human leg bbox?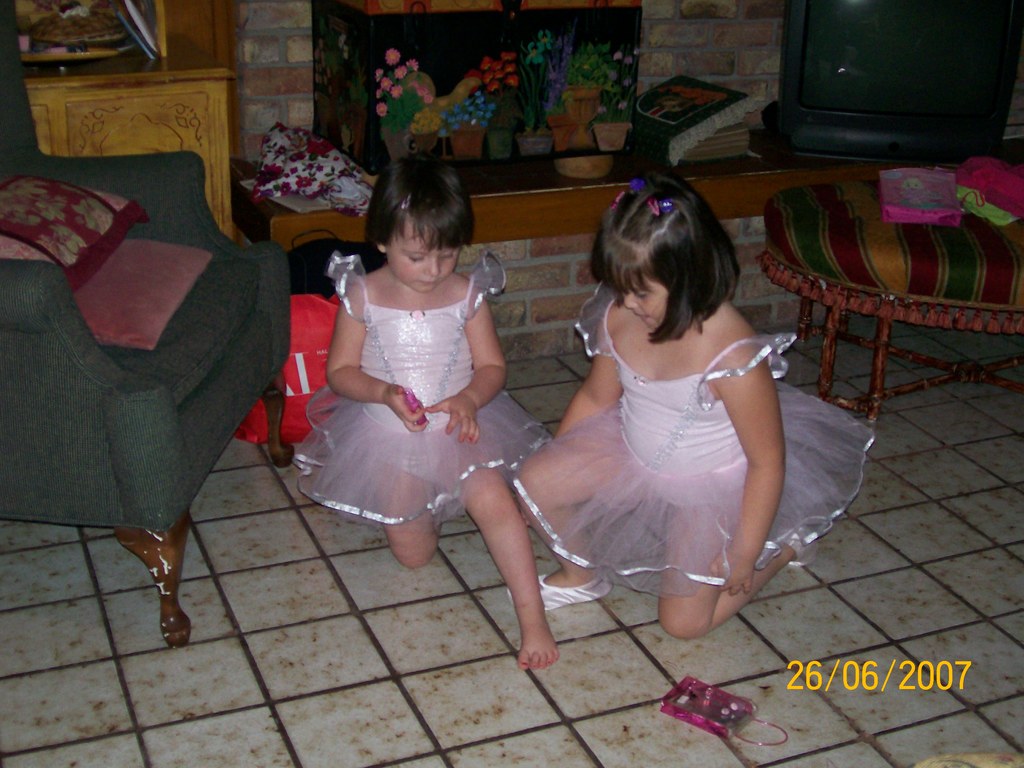
[366, 449, 441, 569]
